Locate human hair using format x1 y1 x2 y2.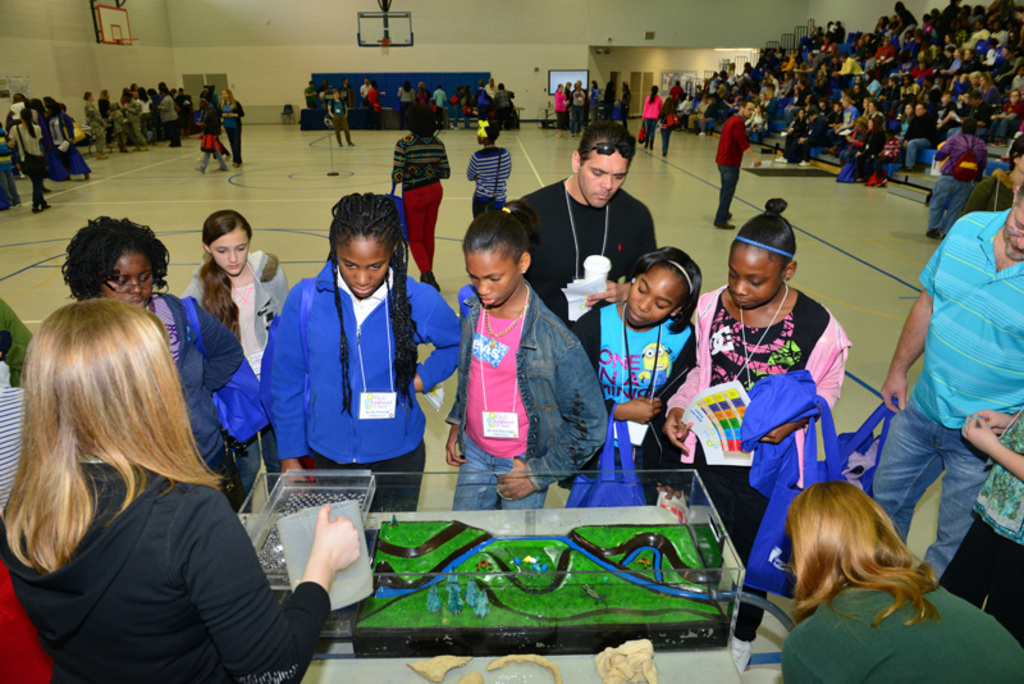
326 188 419 424.
